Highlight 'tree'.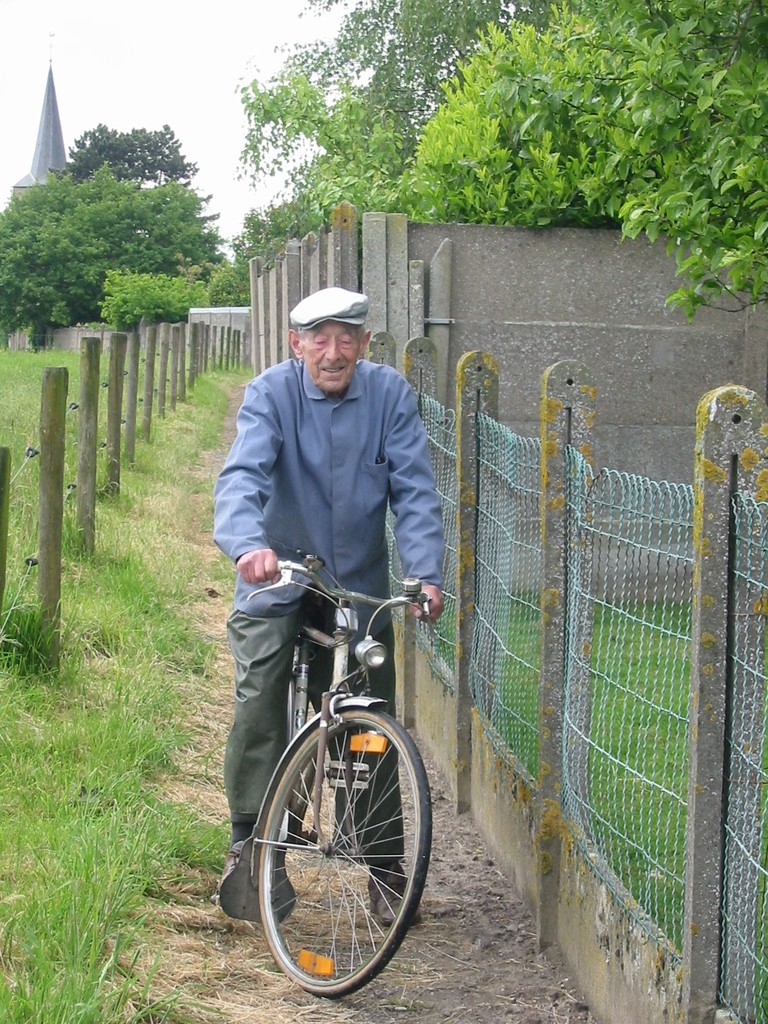
Highlighted region: [left=0, top=0, right=767, bottom=333].
